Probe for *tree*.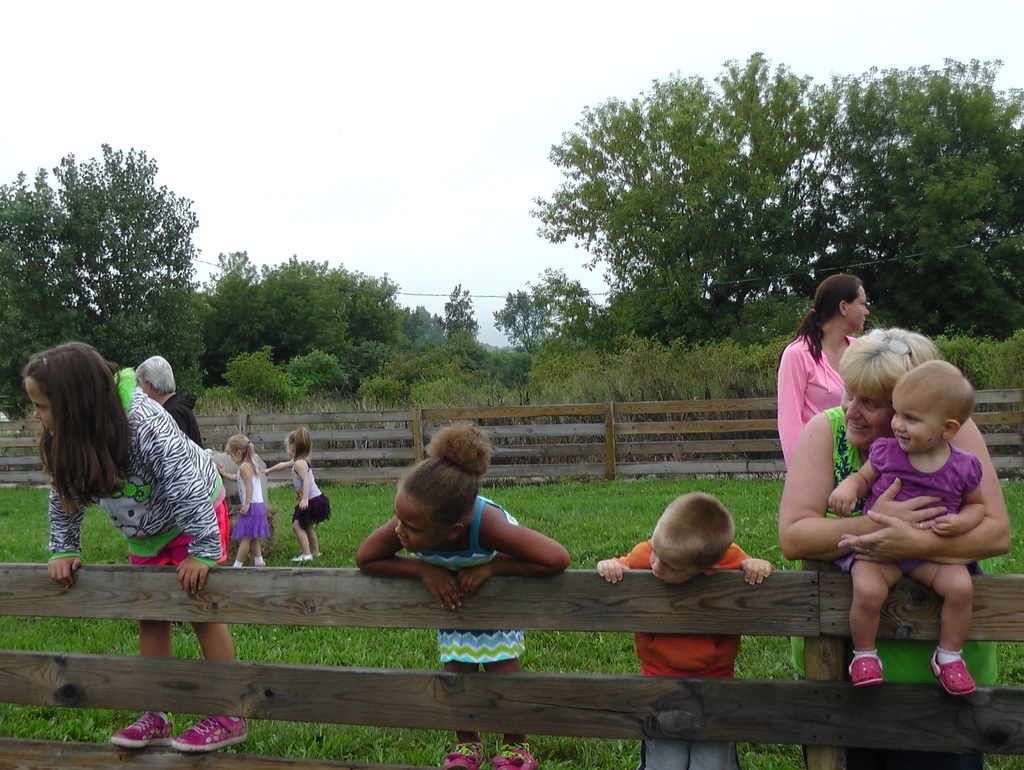
Probe result: bbox(493, 266, 607, 368).
